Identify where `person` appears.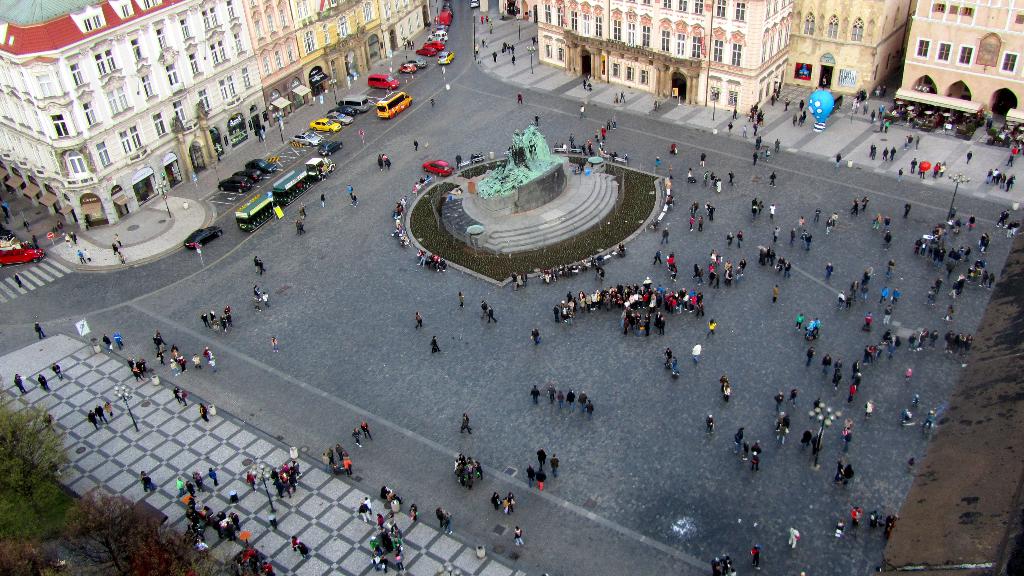
Appears at box=[858, 365, 859, 386].
